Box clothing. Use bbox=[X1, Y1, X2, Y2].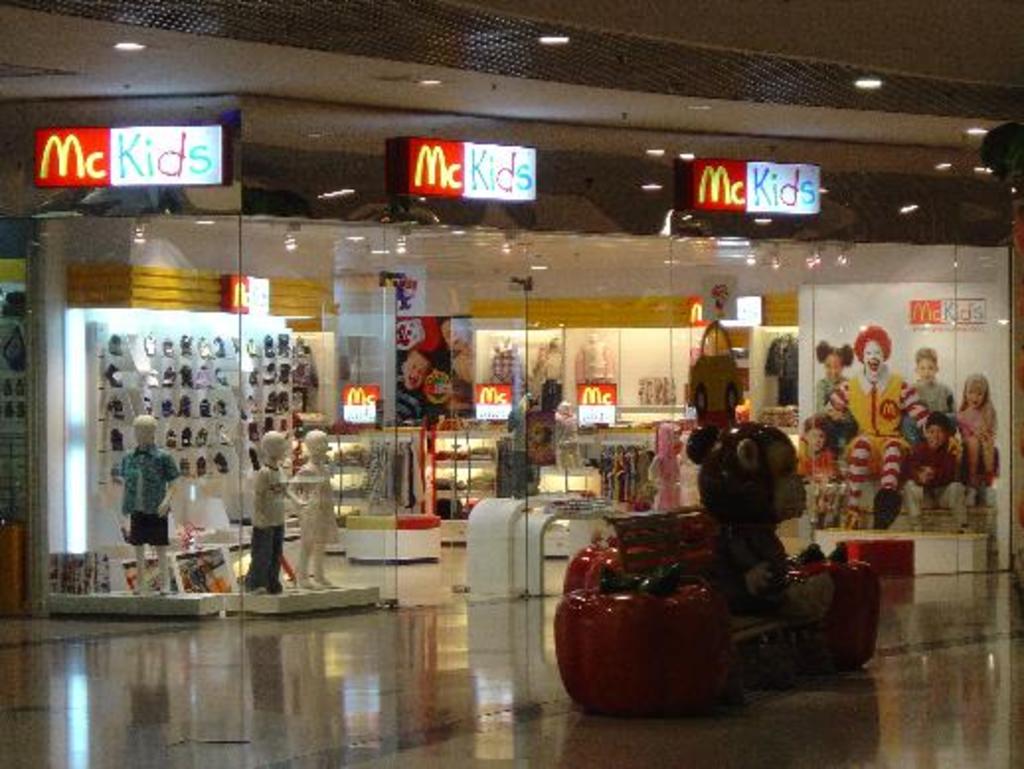
bbox=[903, 427, 969, 532].
